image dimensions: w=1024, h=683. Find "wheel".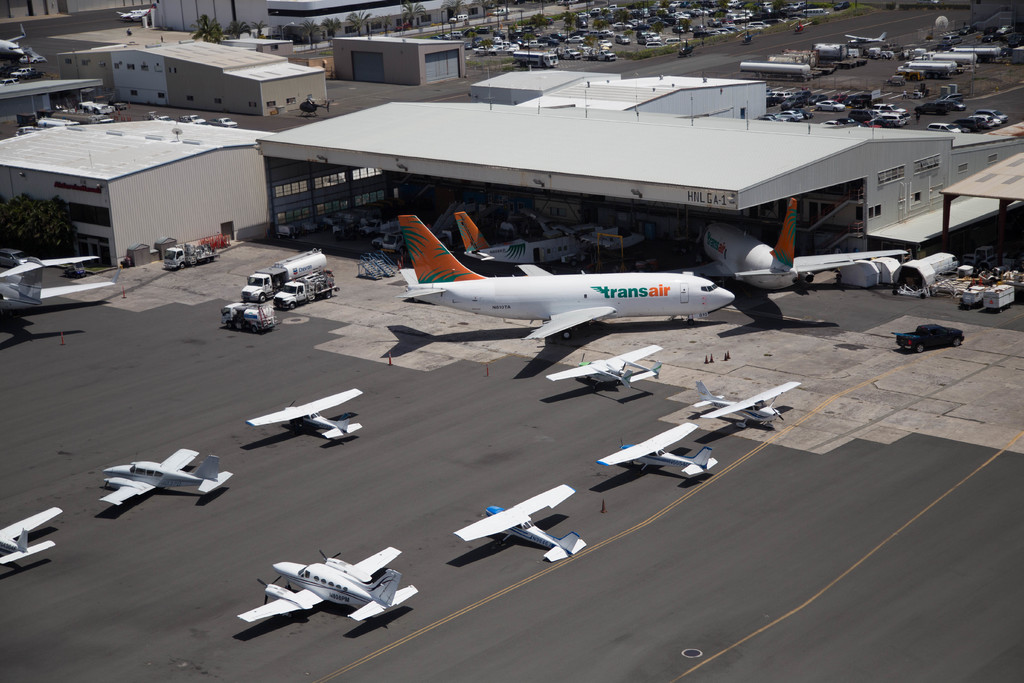
crop(687, 318, 694, 326).
